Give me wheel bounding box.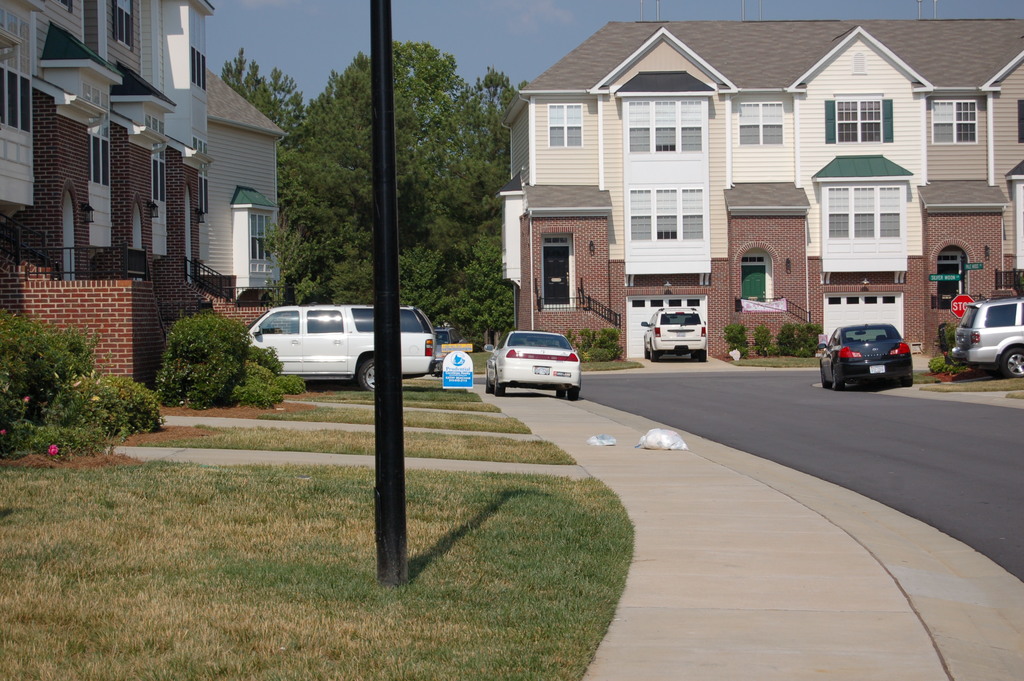
bbox=(358, 359, 375, 393).
